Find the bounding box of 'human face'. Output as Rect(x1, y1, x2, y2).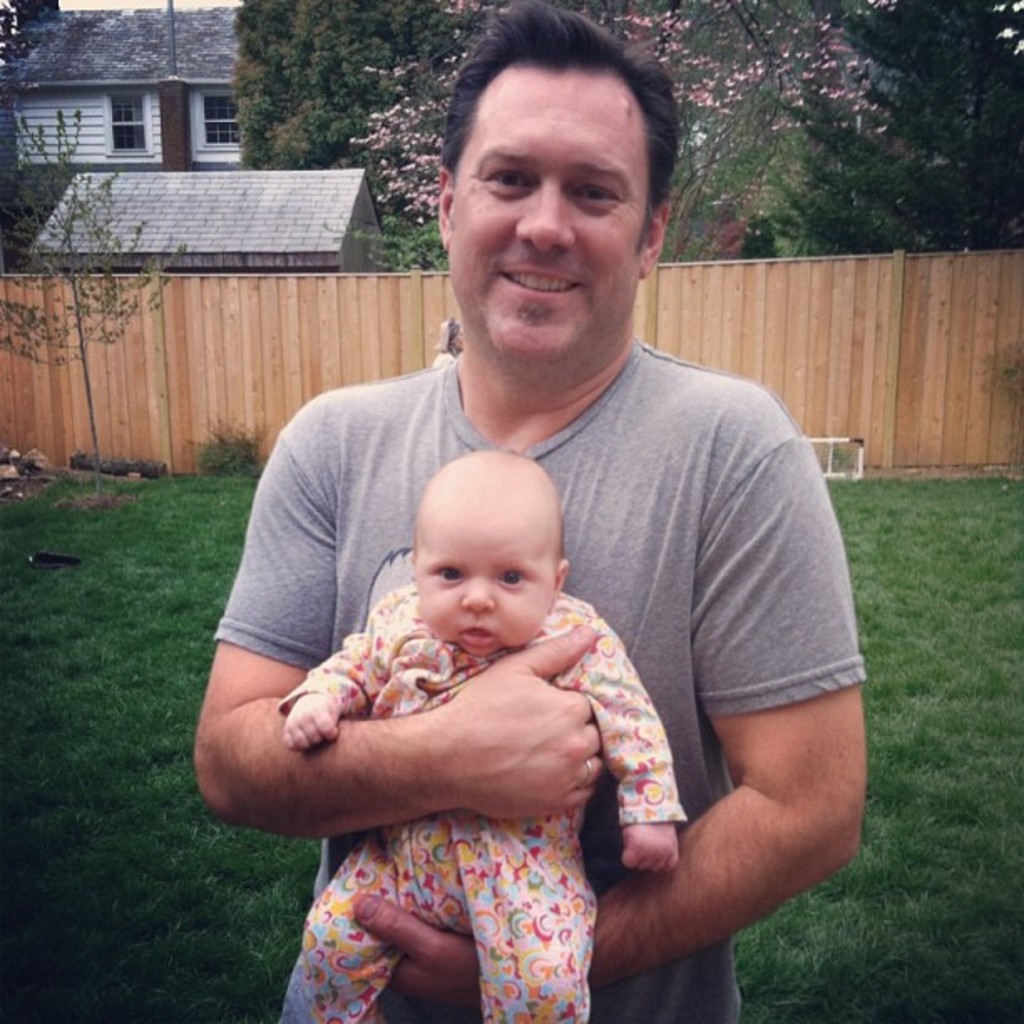
Rect(447, 60, 634, 351).
